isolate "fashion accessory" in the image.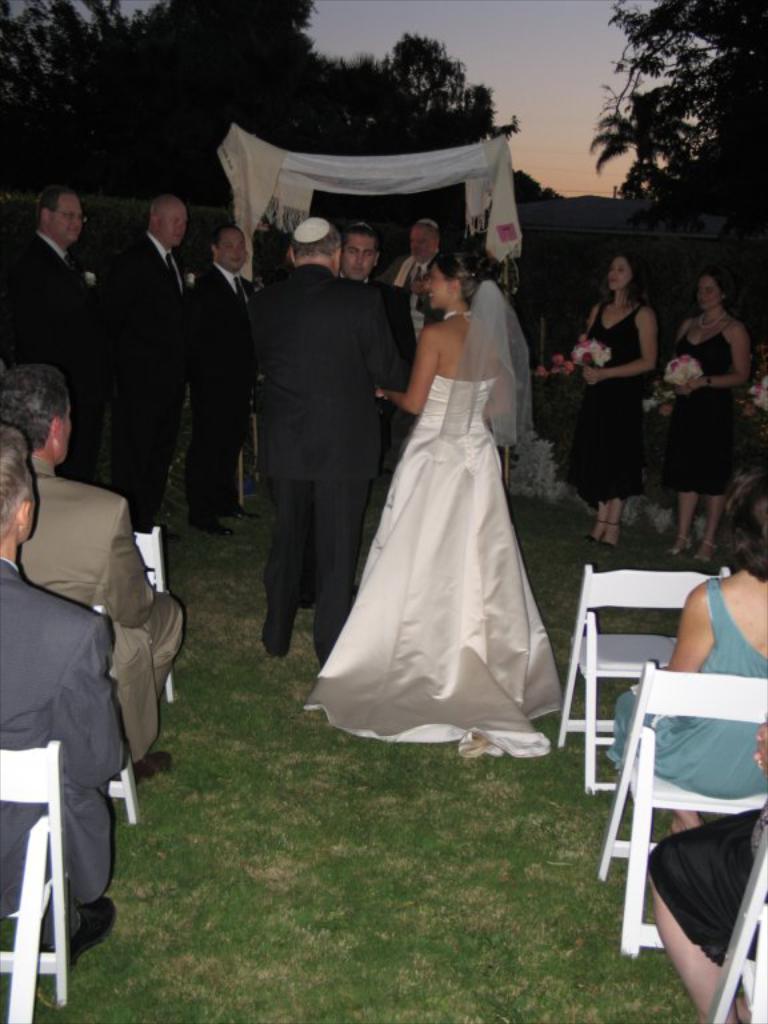
Isolated region: 700,540,716,567.
